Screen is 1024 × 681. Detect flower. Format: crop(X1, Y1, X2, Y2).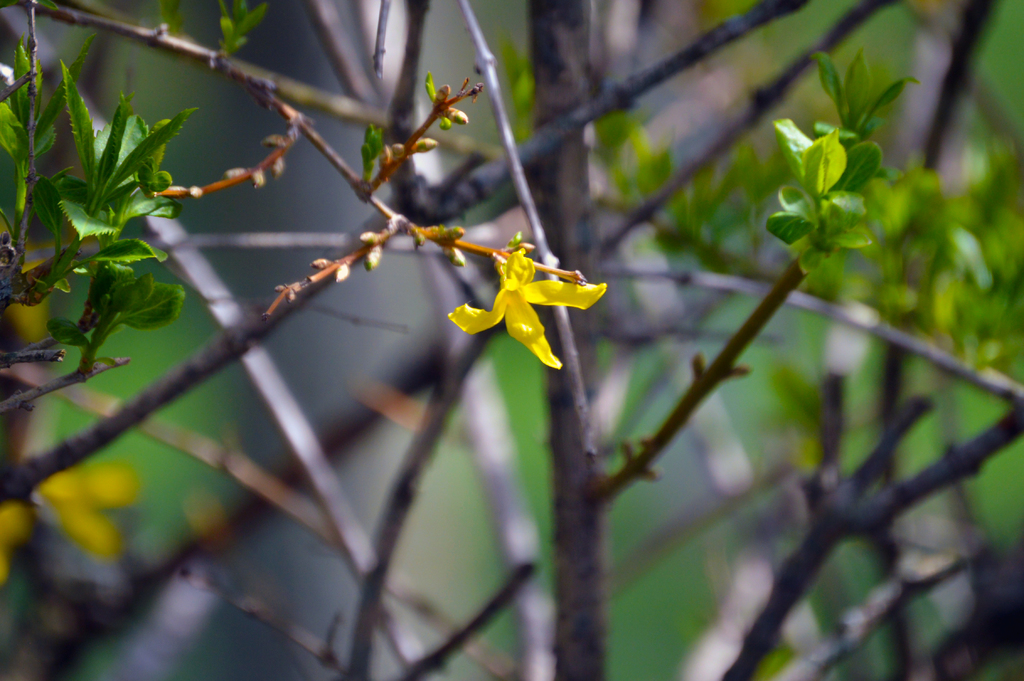
crop(453, 231, 598, 370).
